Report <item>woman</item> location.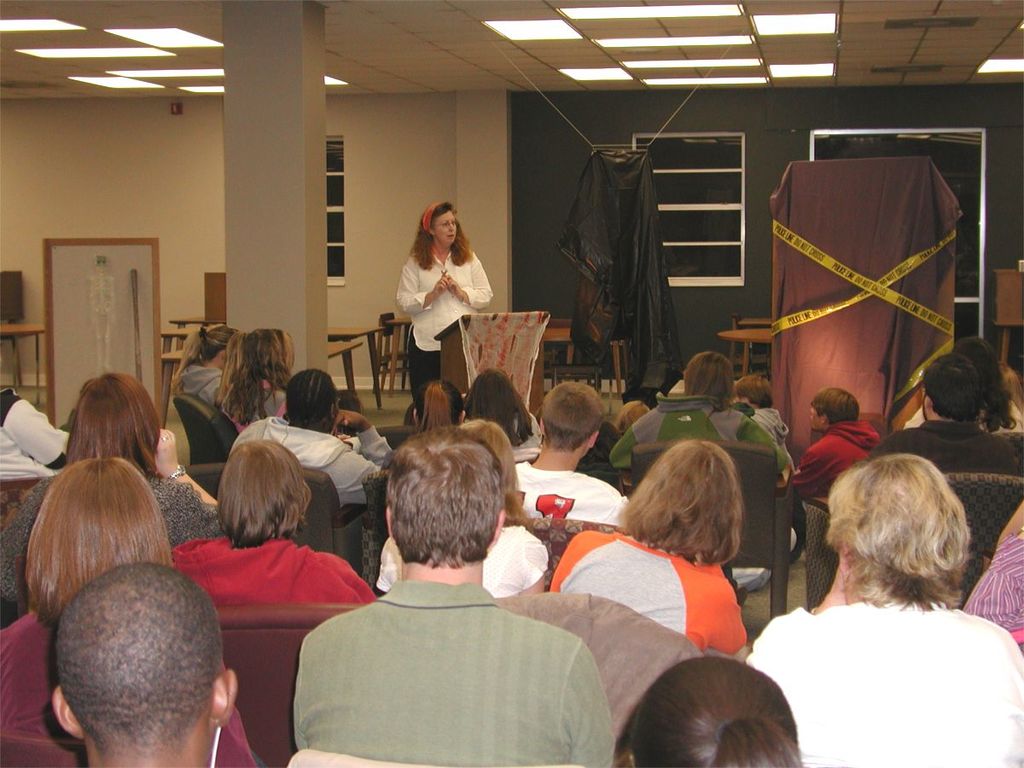
Report: 460:367:544:457.
